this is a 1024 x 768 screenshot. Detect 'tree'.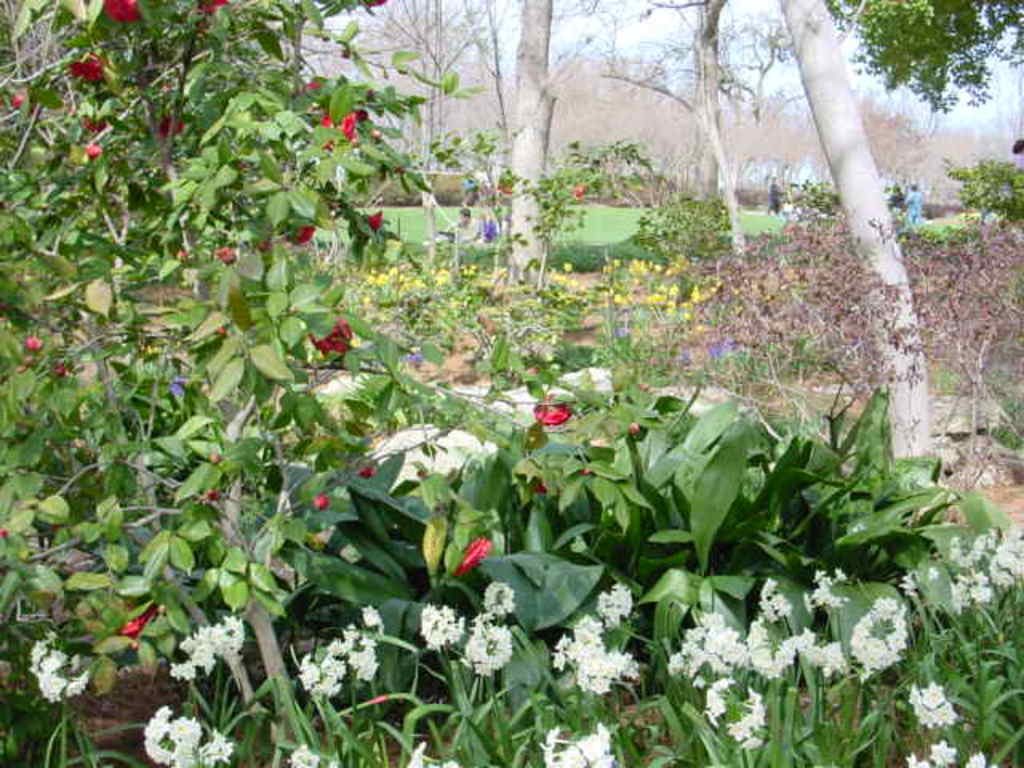
326 0 475 221.
